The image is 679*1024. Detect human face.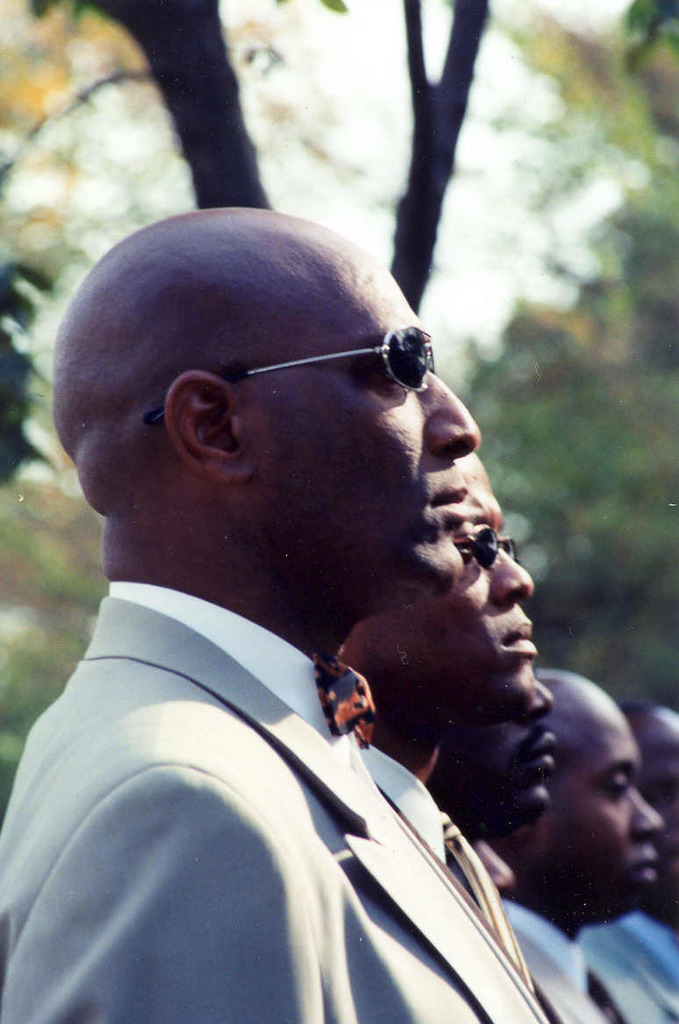
Detection: box(640, 731, 678, 886).
